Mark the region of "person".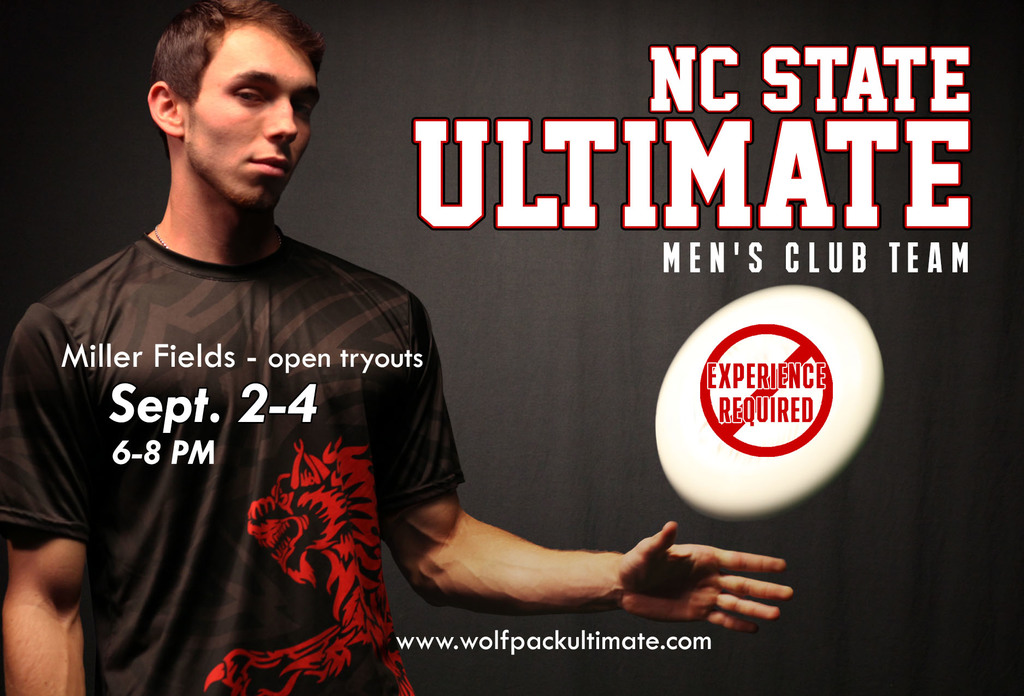
Region: detection(64, 37, 655, 678).
